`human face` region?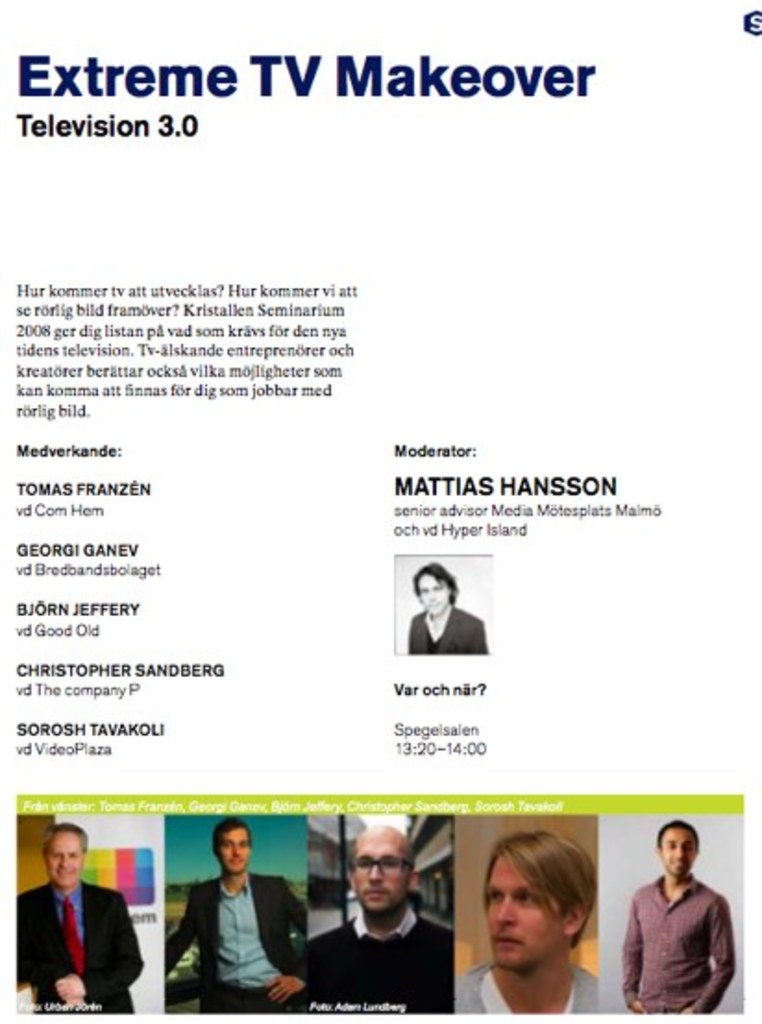
l=662, t=828, r=699, b=878
